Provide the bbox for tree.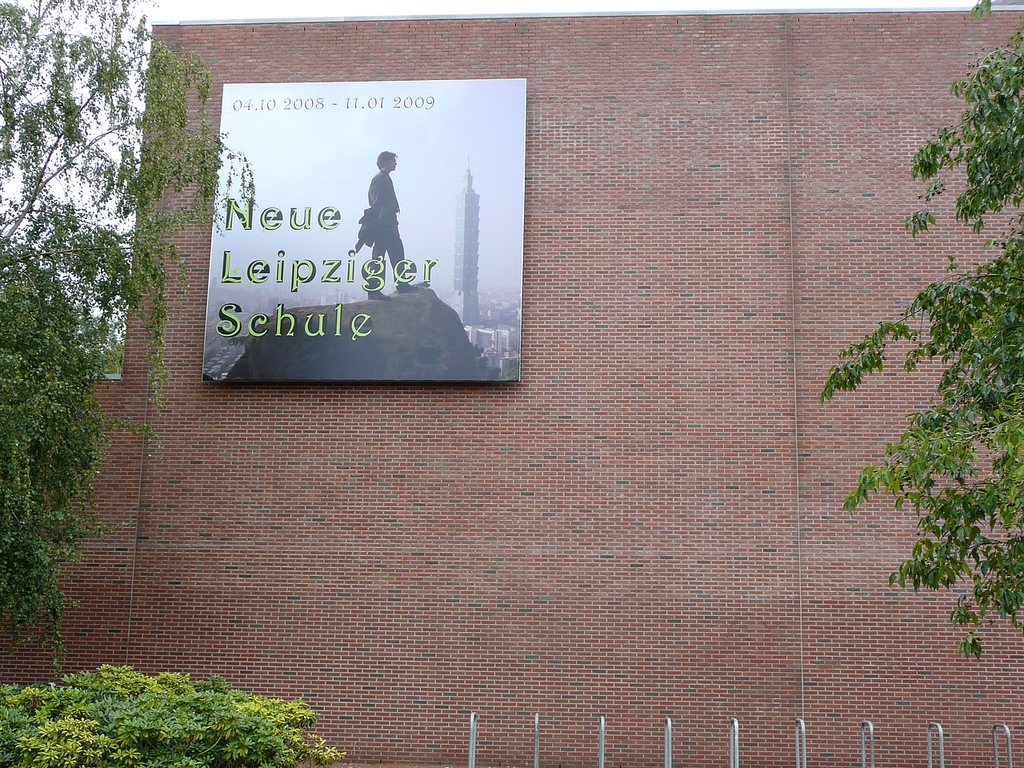
pyautogui.locateOnScreen(814, 0, 1023, 662).
